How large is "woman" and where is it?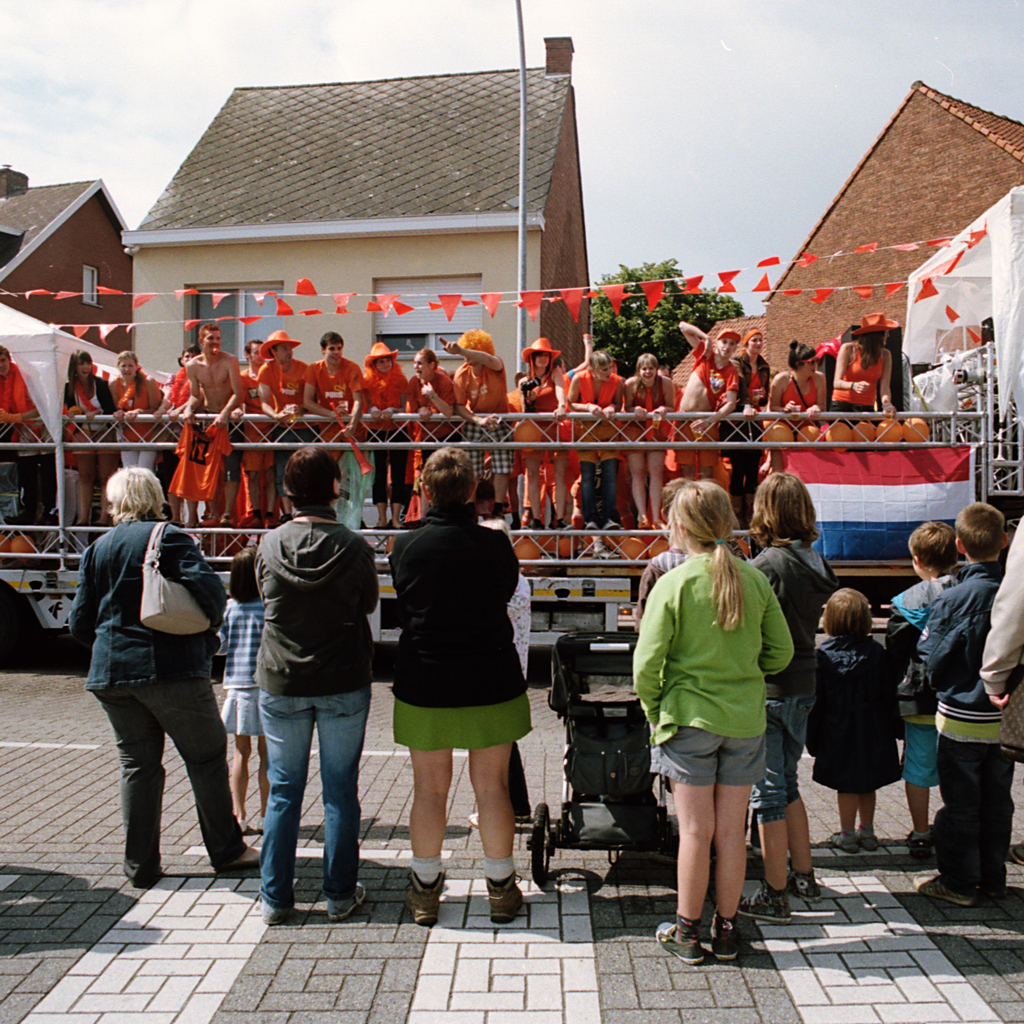
Bounding box: locate(386, 444, 534, 929).
